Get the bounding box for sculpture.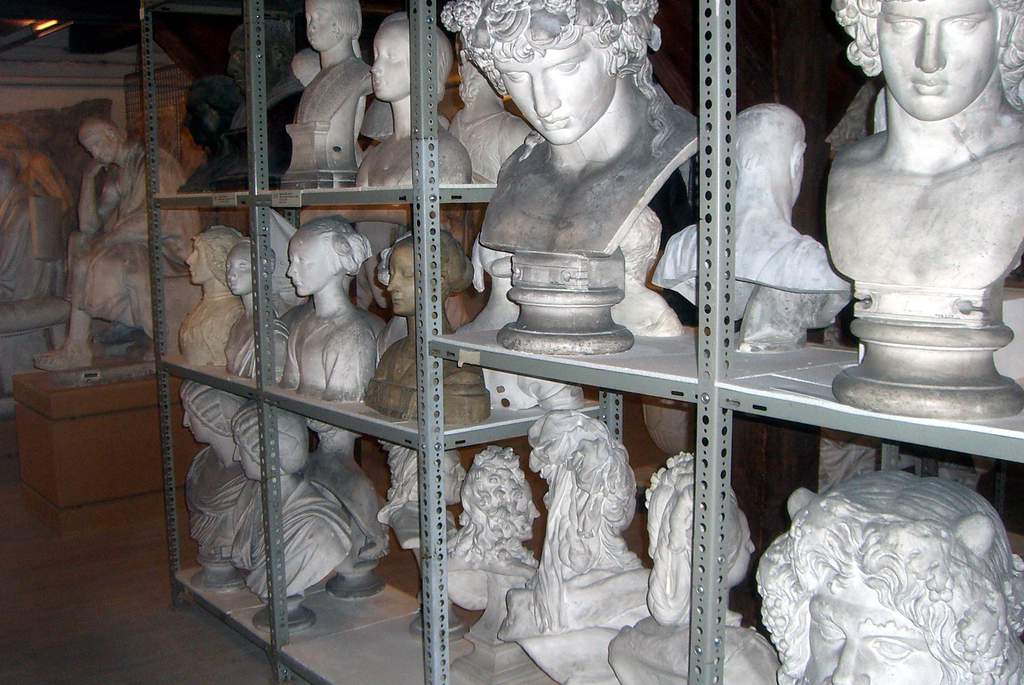
select_region(444, 46, 538, 173).
